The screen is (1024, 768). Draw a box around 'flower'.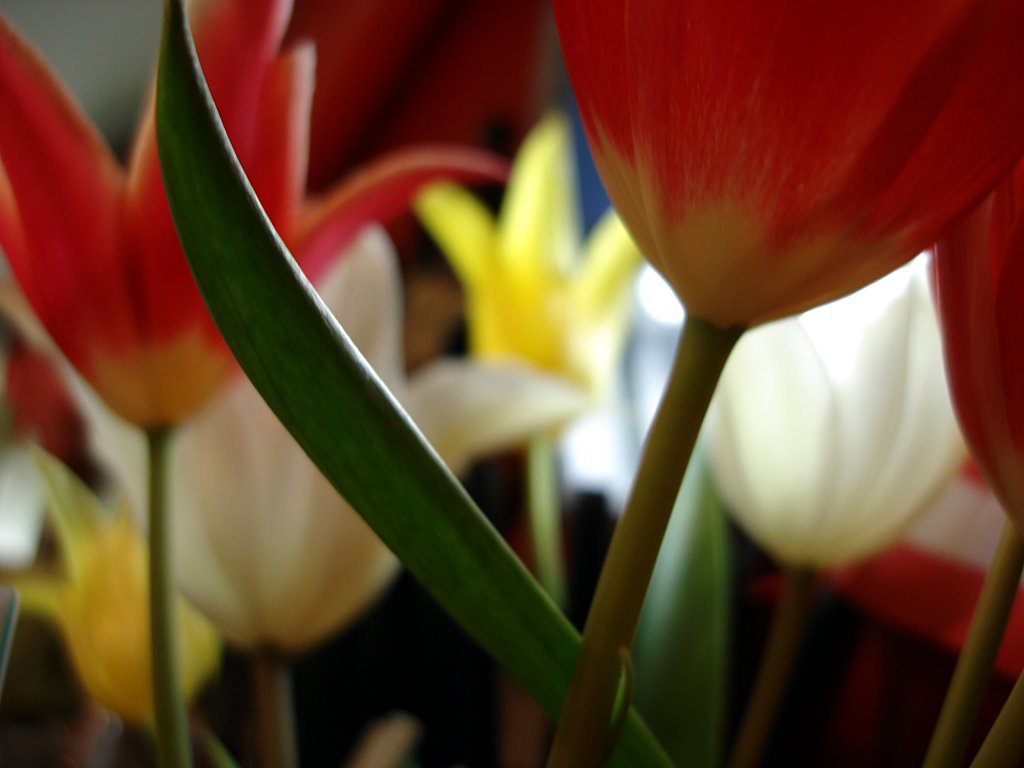
box(925, 154, 1023, 575).
